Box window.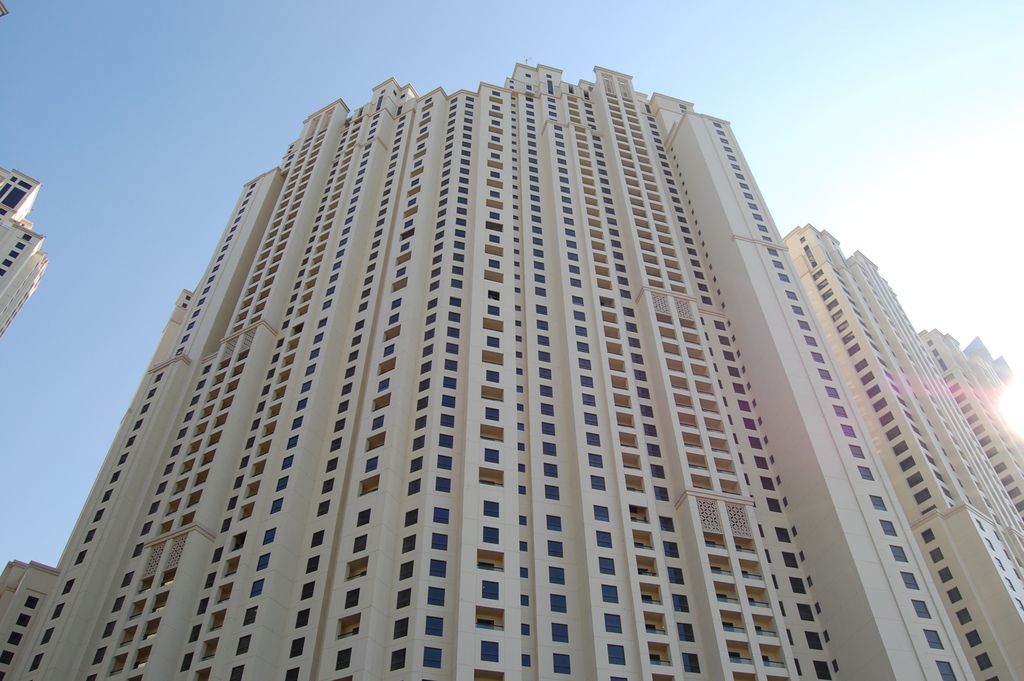
left=244, top=607, right=260, bottom=622.
